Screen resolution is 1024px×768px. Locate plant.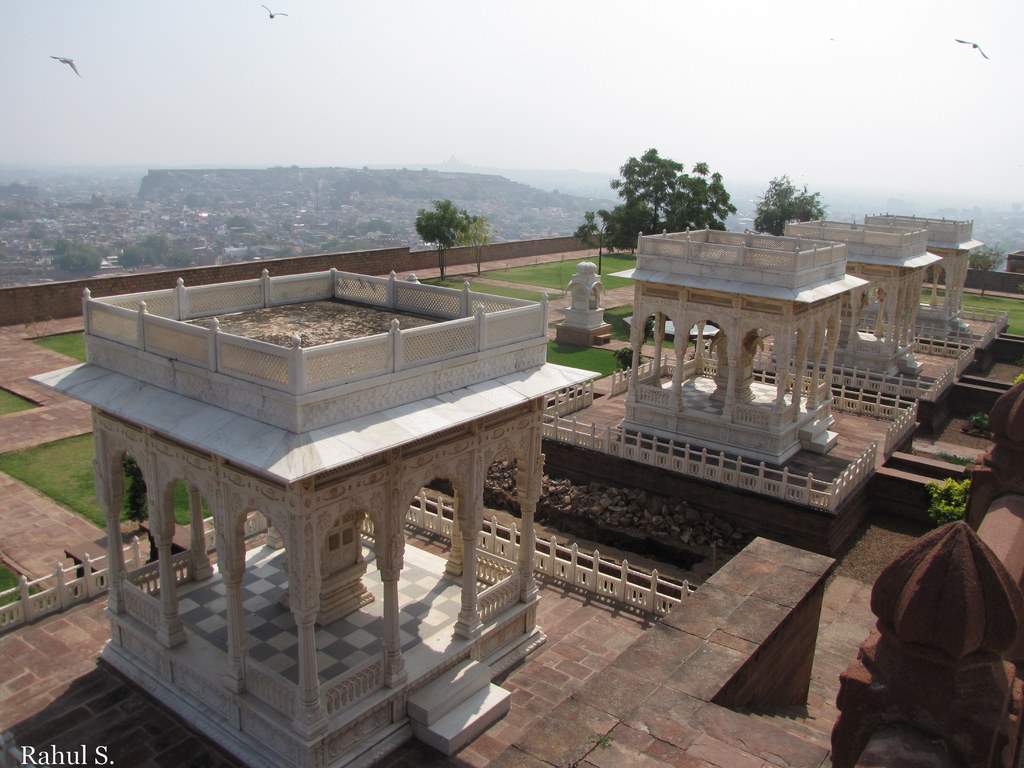
l=969, t=410, r=990, b=436.
